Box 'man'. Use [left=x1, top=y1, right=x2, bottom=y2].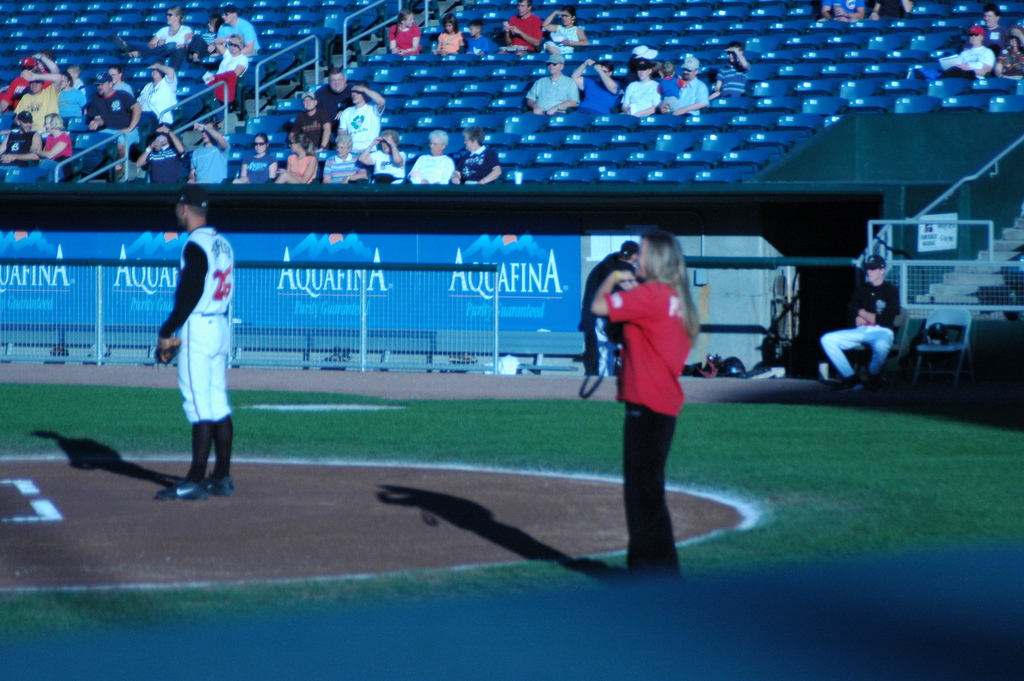
[left=934, top=24, right=998, bottom=84].
